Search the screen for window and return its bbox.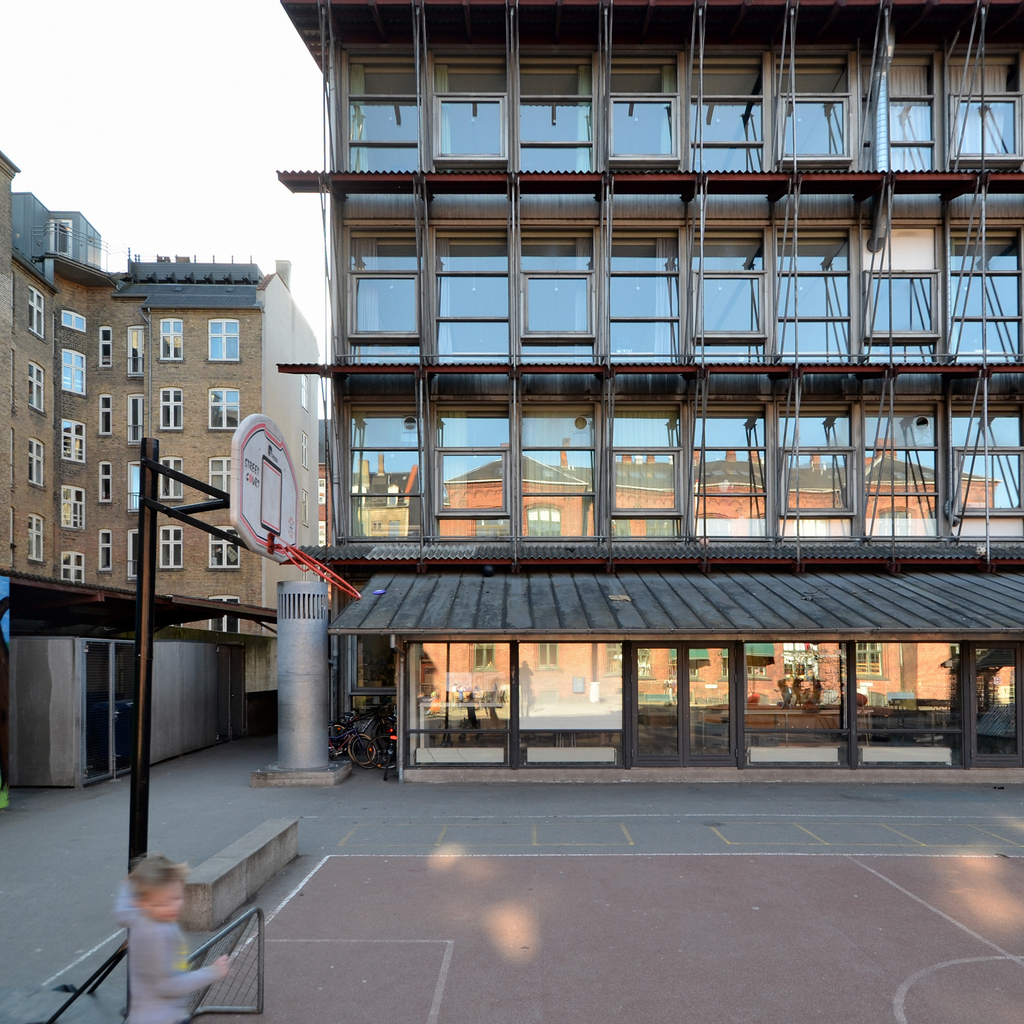
Found: 156:385:188:437.
